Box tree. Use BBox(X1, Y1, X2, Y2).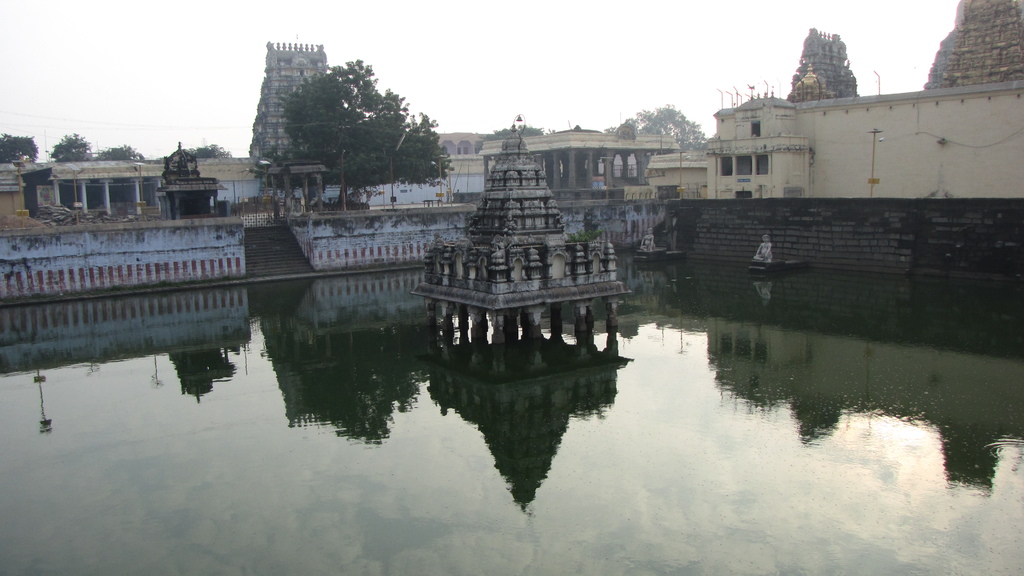
BBox(188, 146, 229, 159).
